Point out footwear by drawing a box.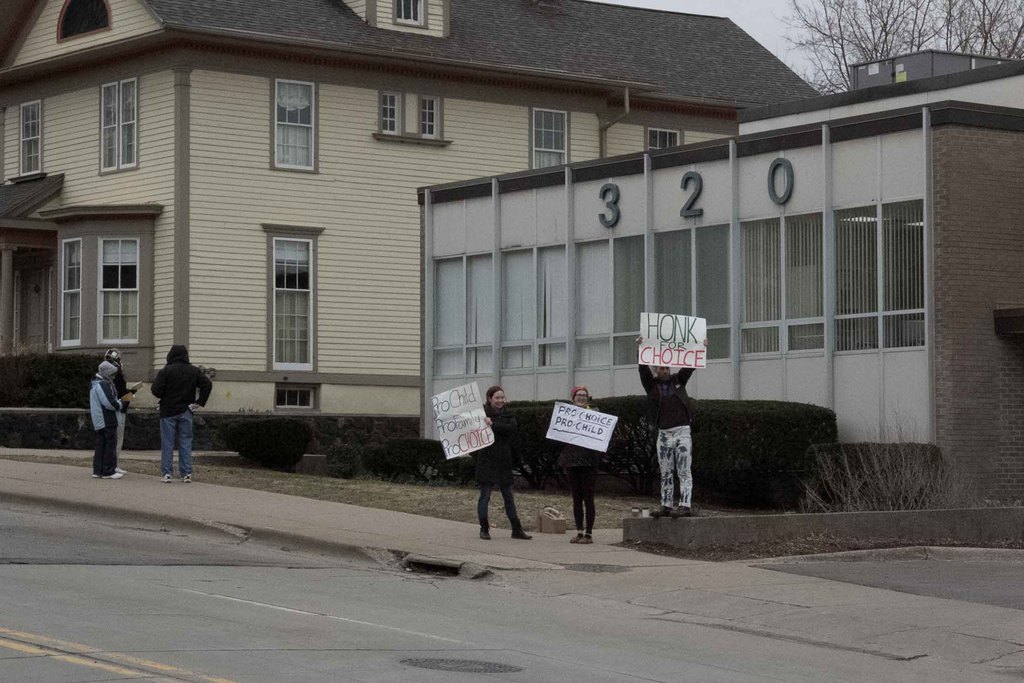
region(513, 523, 536, 541).
